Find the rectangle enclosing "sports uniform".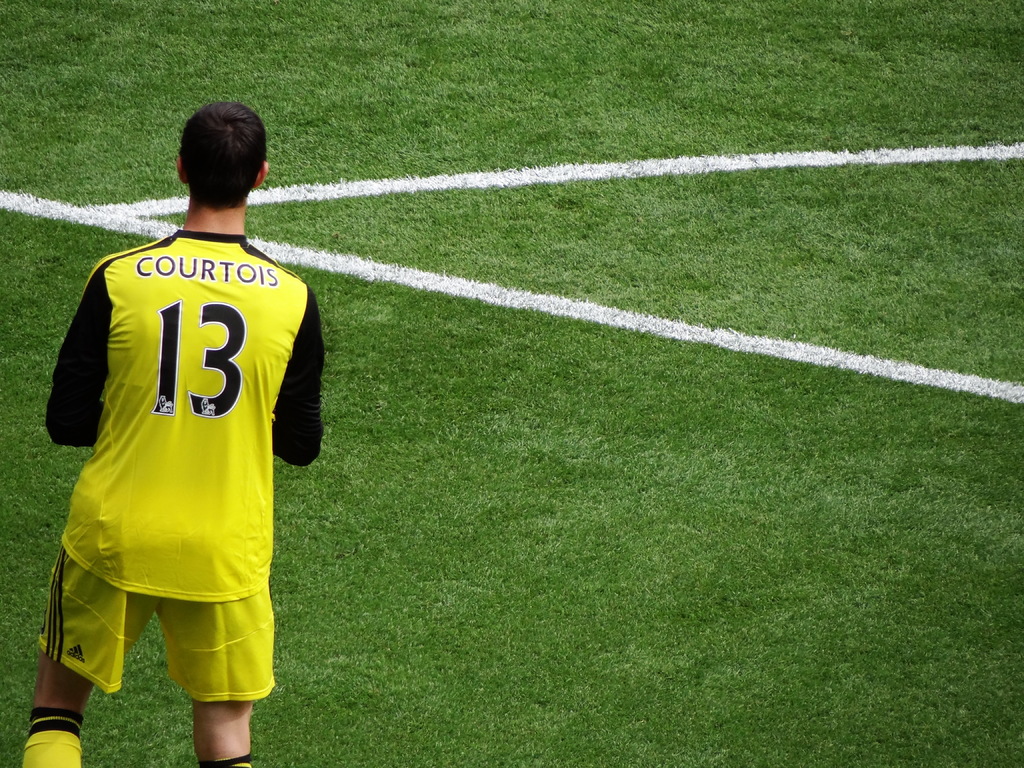
(x1=22, y1=228, x2=329, y2=767).
